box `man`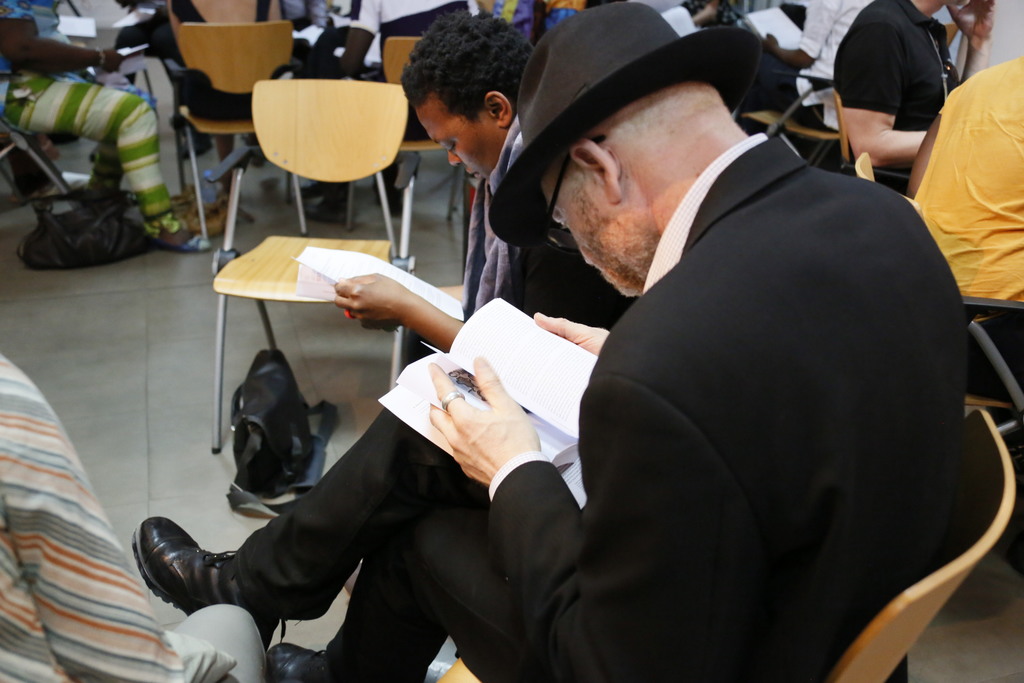
region(830, 0, 998, 193)
